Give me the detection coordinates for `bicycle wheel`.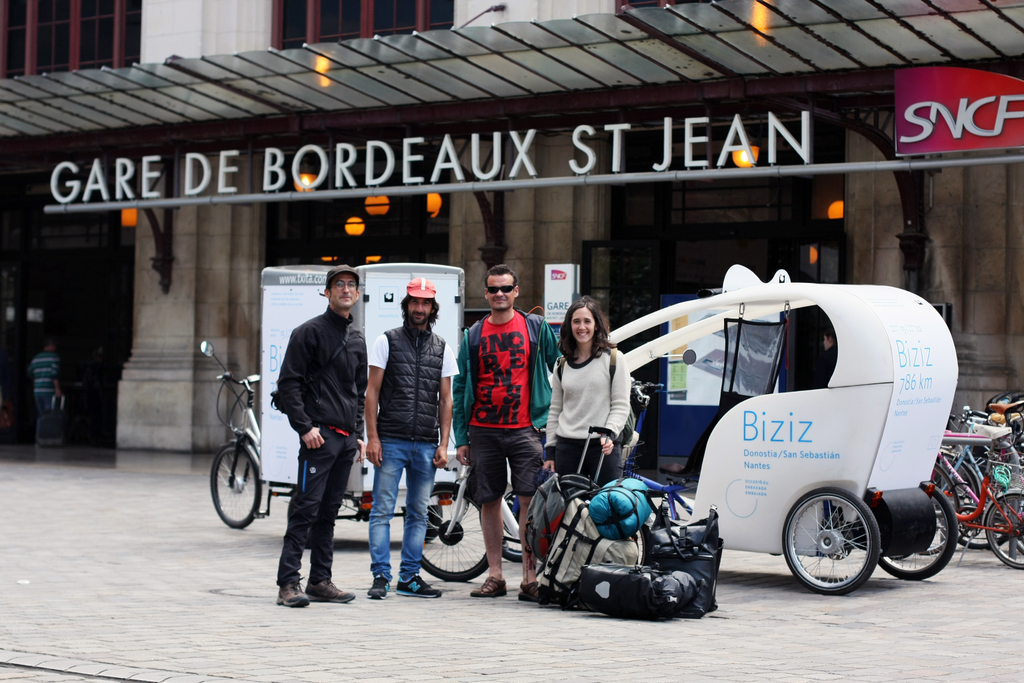
select_region(890, 550, 917, 561).
